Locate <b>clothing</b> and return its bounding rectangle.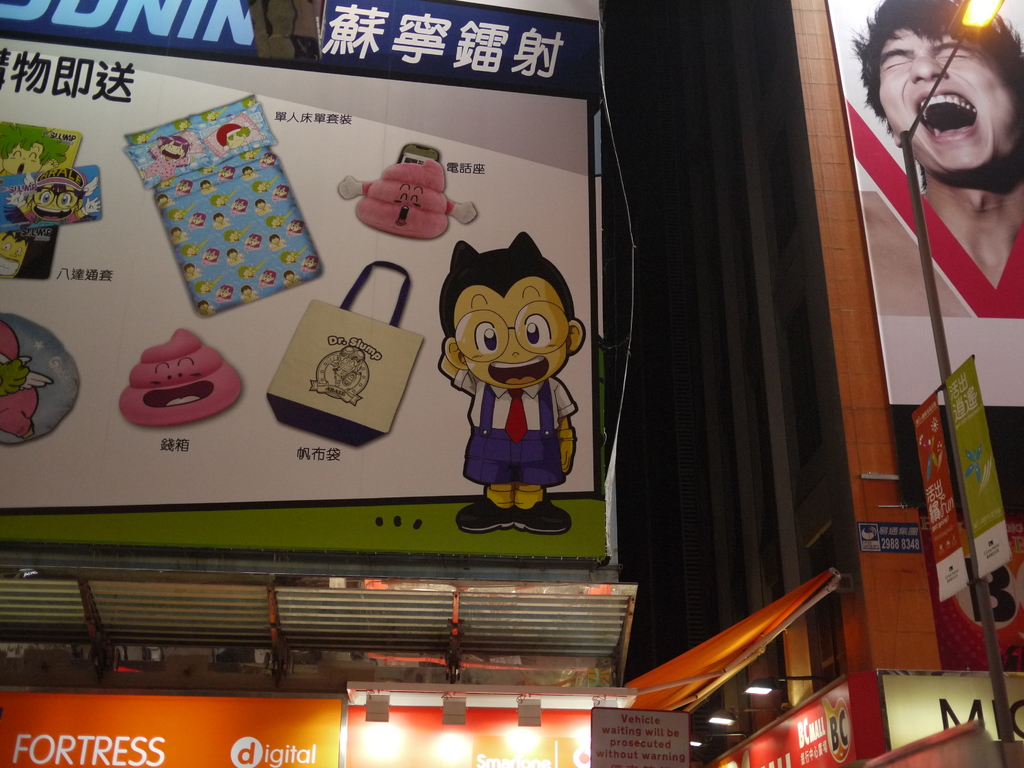
{"left": 449, "top": 368, "right": 579, "bottom": 494}.
